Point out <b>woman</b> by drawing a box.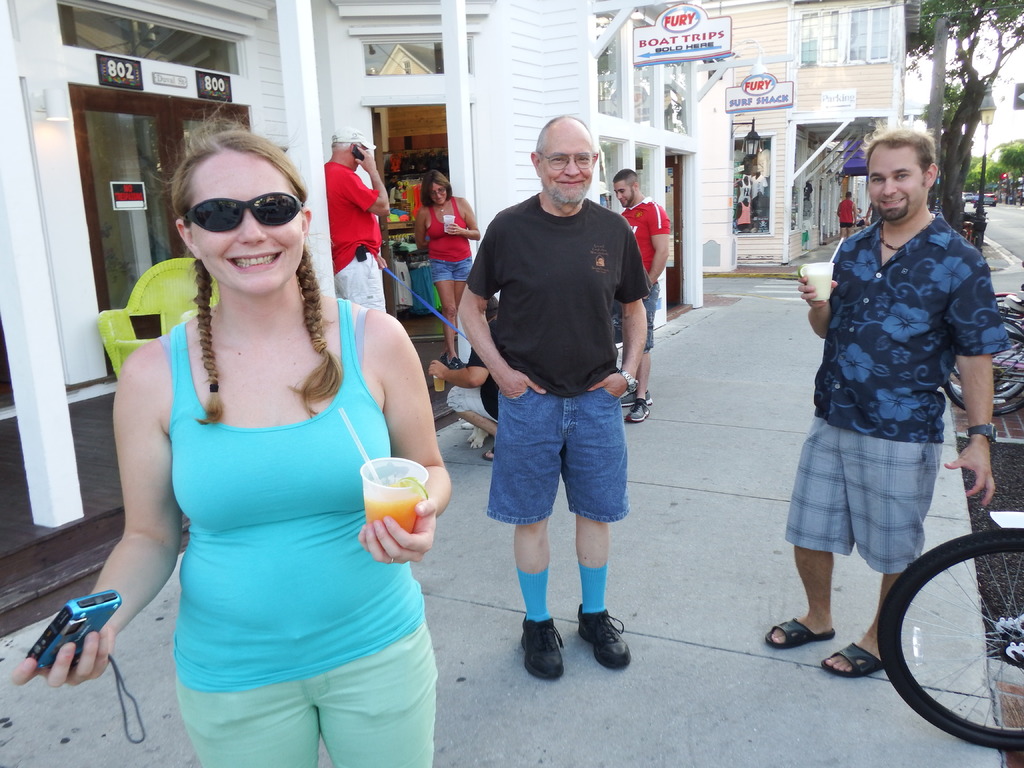
box(13, 106, 448, 767).
